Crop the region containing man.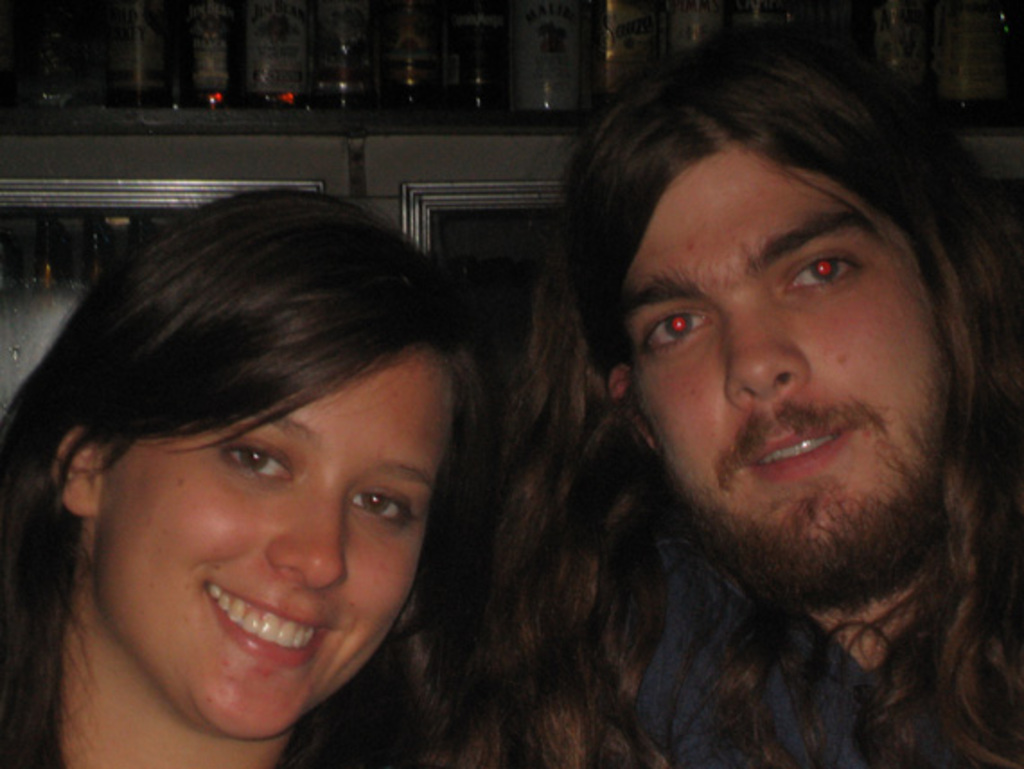
Crop region: {"left": 433, "top": 29, "right": 1022, "bottom": 767}.
